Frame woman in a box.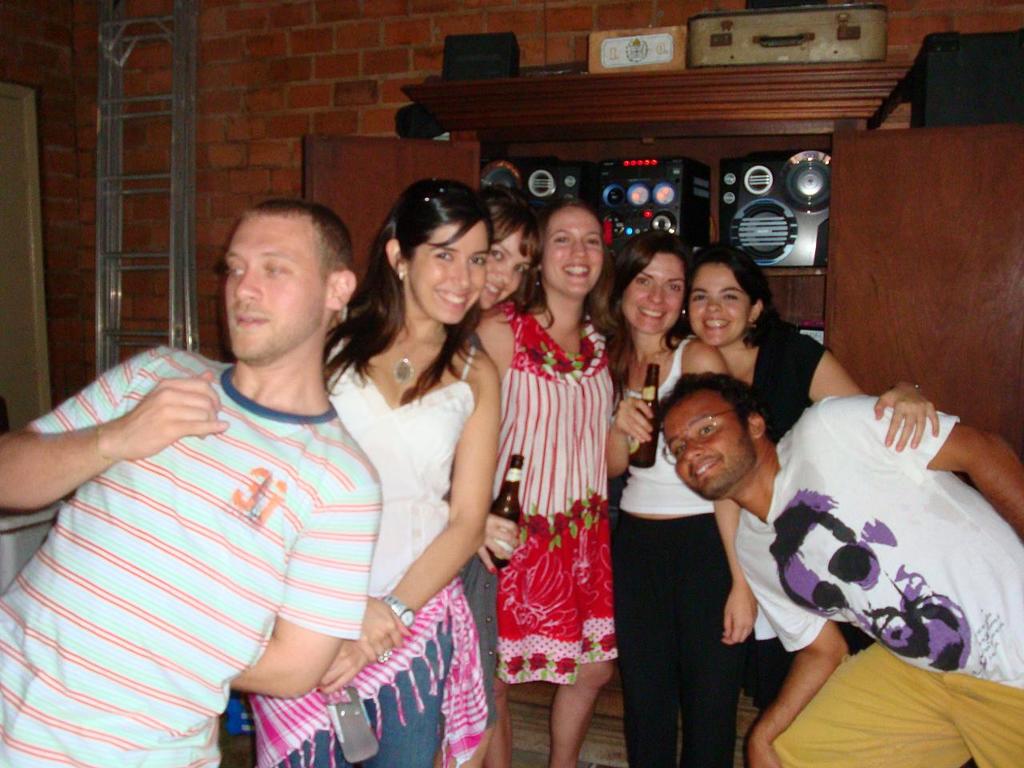
bbox=[587, 233, 742, 759].
